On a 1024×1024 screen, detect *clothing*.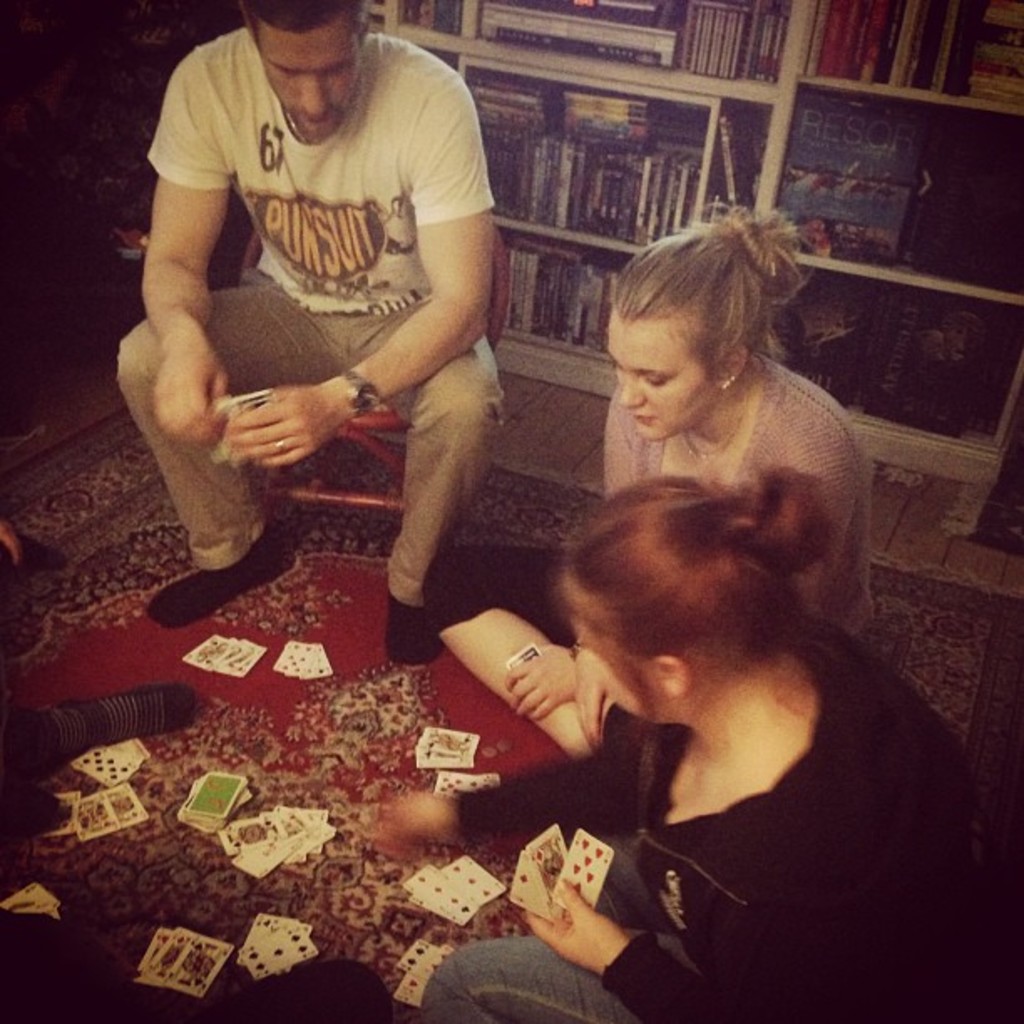
[x1=428, y1=353, x2=870, y2=643].
